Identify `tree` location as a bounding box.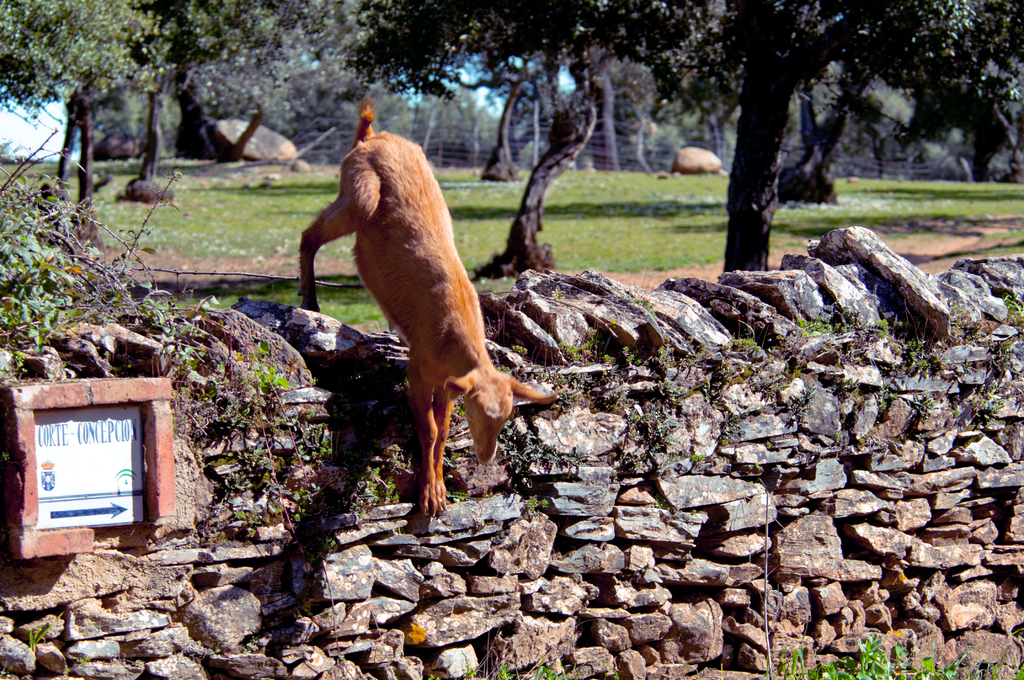
detection(157, 0, 326, 162).
